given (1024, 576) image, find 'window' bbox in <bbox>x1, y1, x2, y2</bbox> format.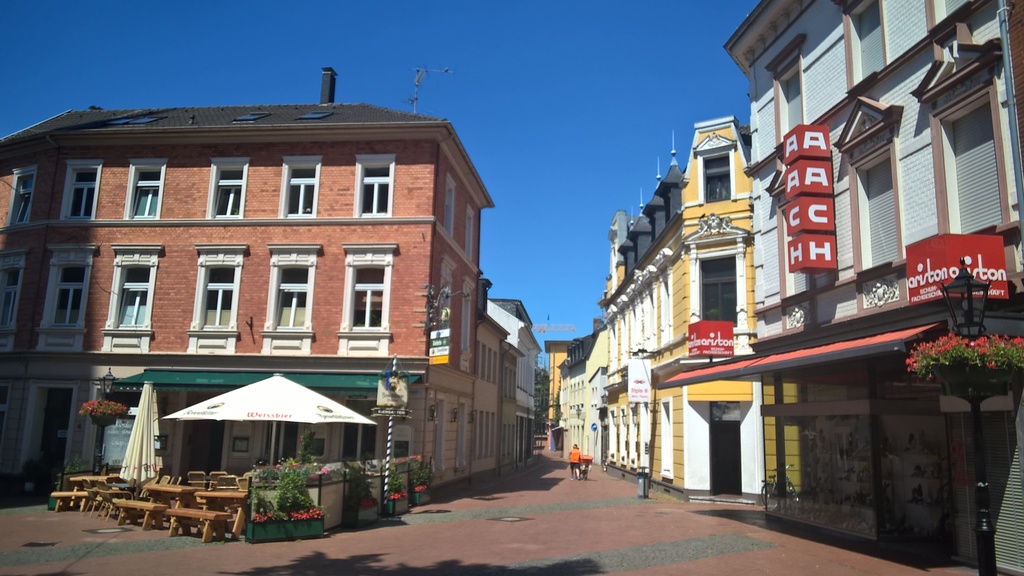
<bbox>925, 0, 988, 28</bbox>.
